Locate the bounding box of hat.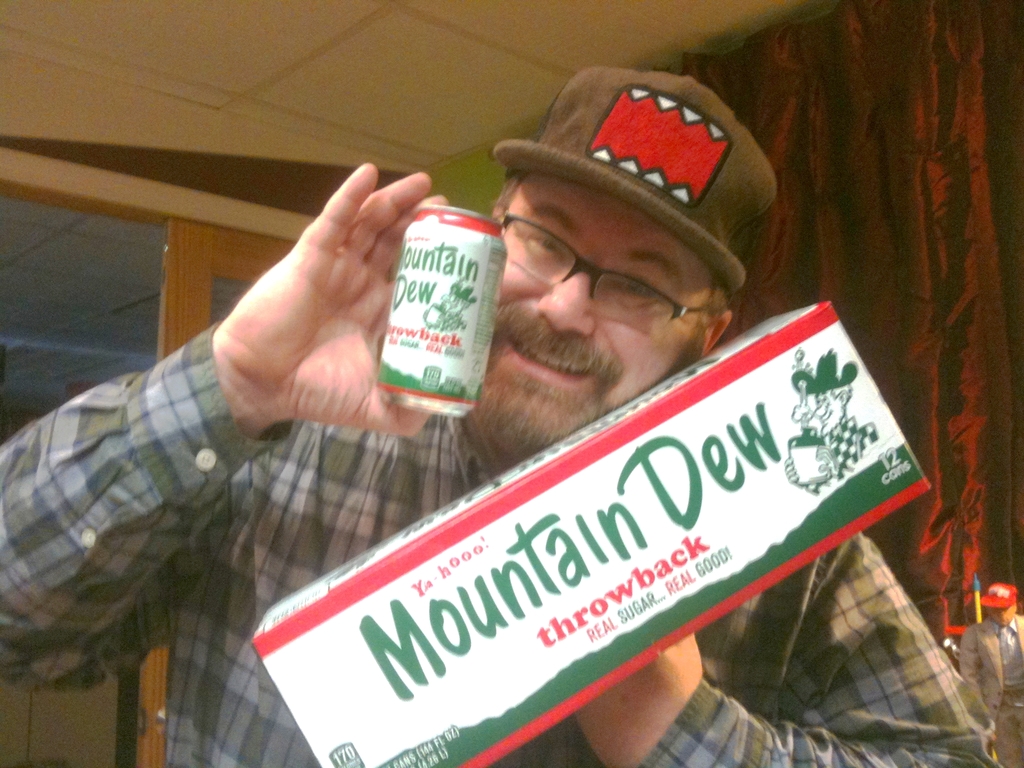
Bounding box: 493, 62, 783, 295.
